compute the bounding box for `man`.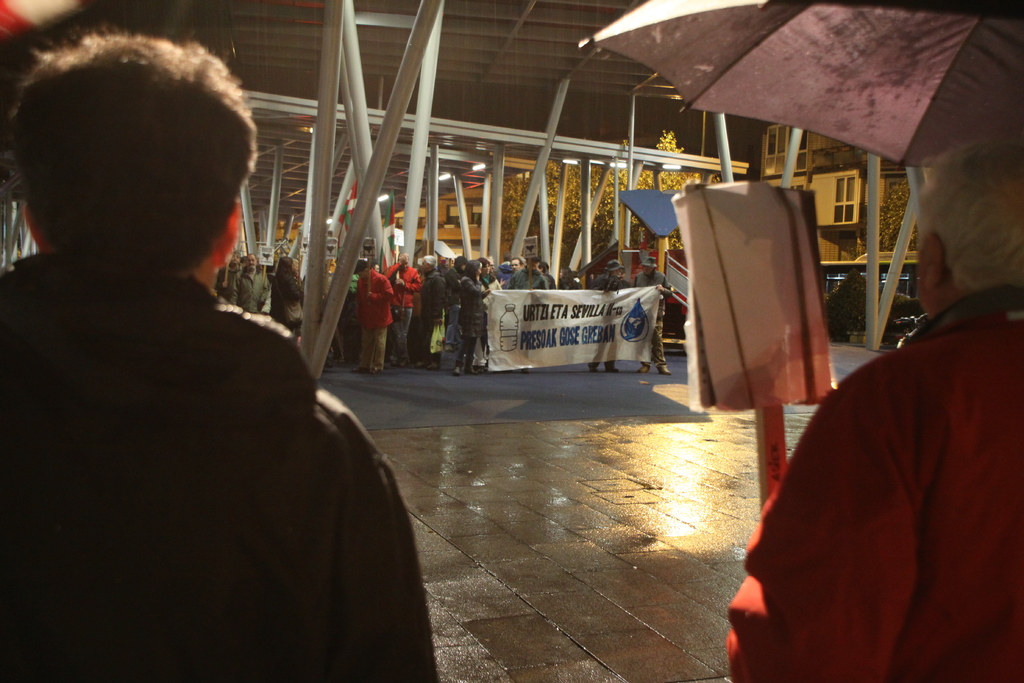
[x1=350, y1=258, x2=395, y2=375].
